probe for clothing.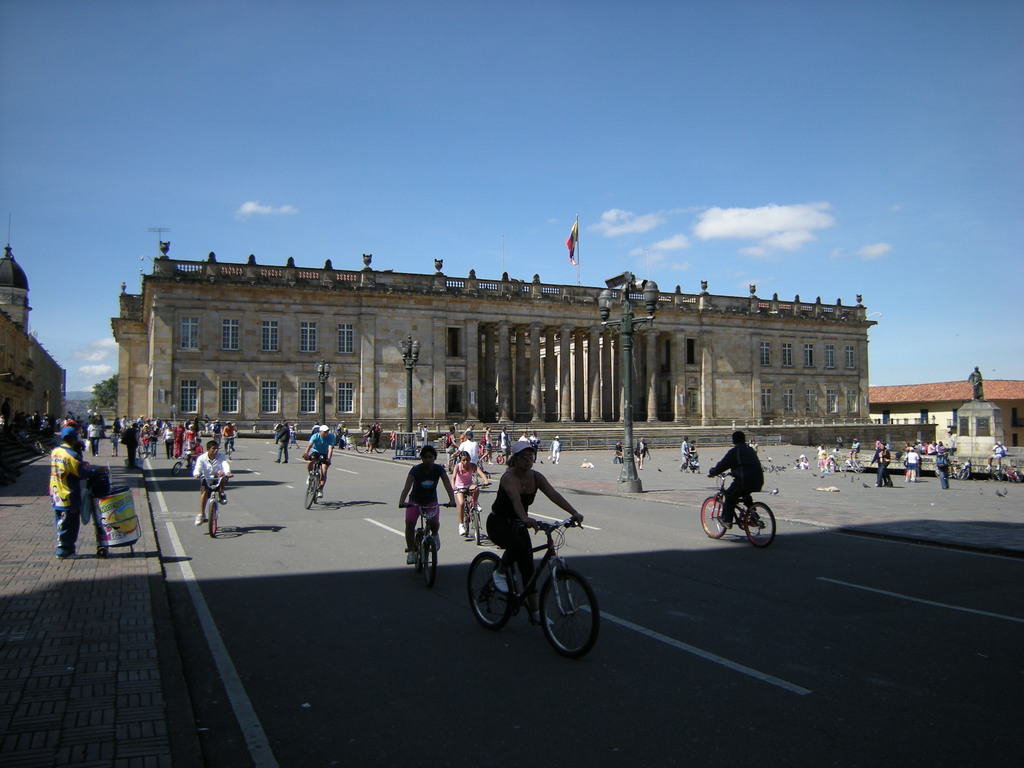
Probe result: x1=680, y1=440, x2=687, y2=470.
